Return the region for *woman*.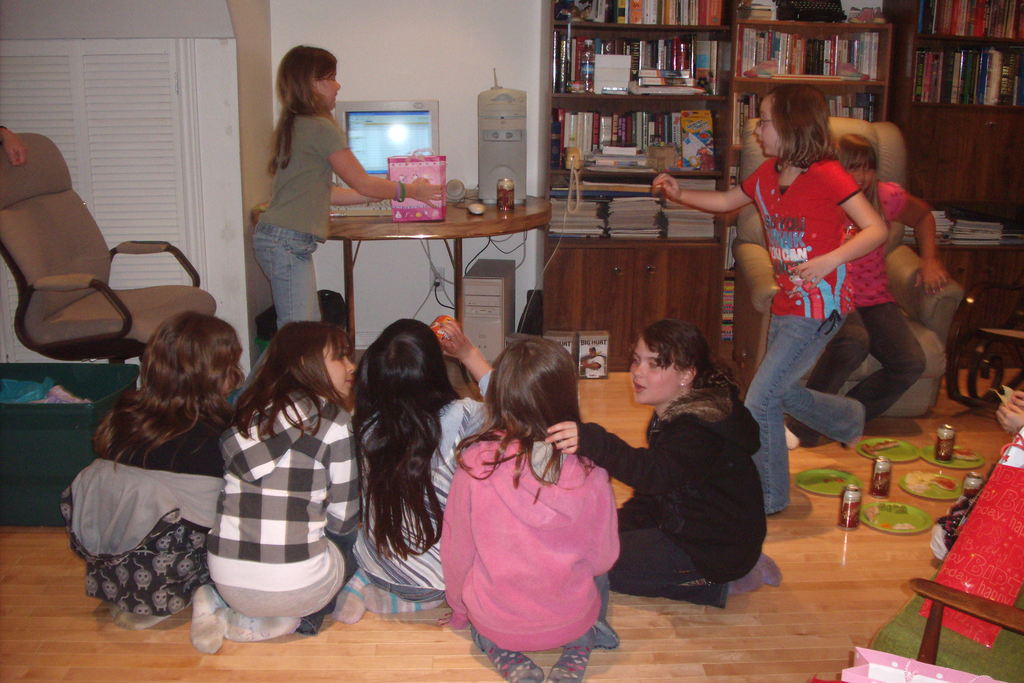
left=63, top=310, right=250, bottom=650.
